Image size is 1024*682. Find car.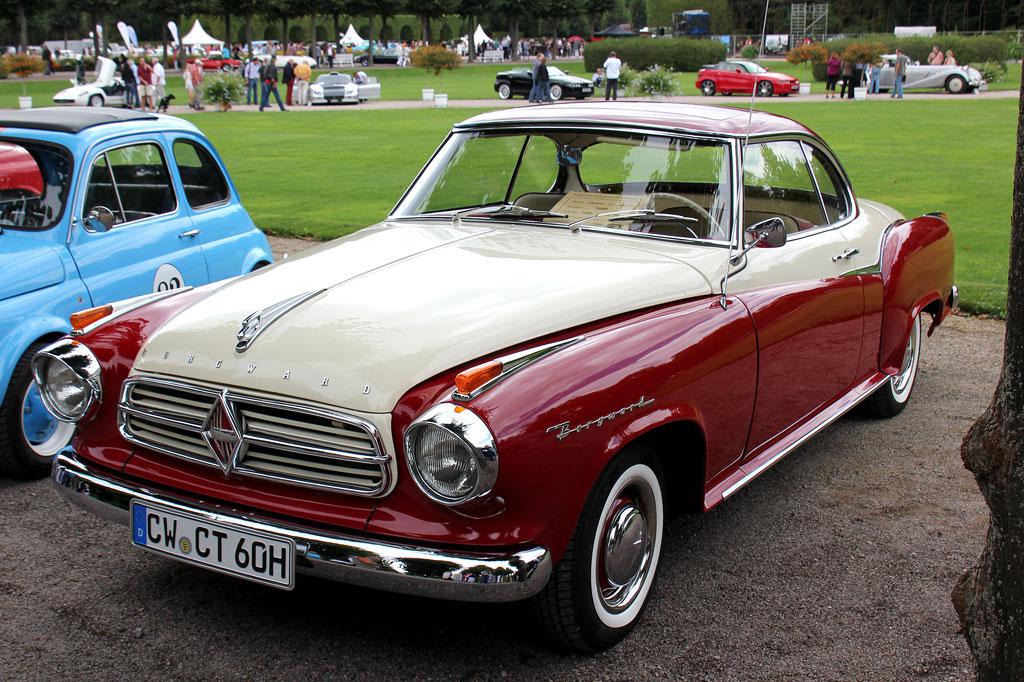
863:54:986:95.
